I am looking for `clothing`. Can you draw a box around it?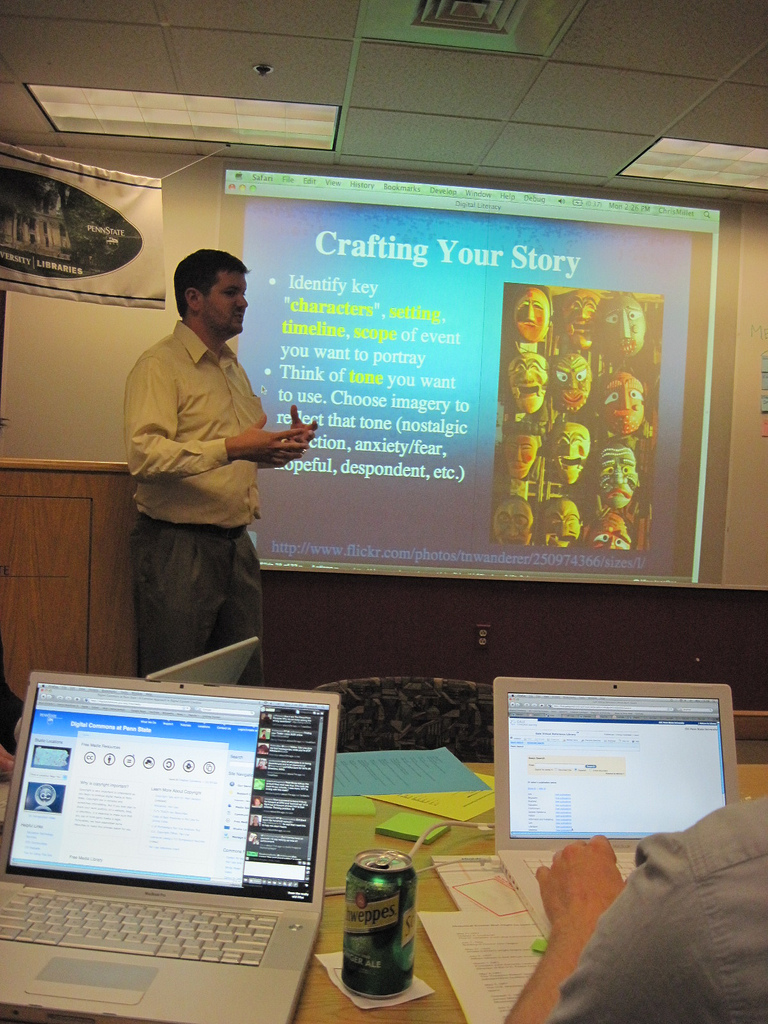
Sure, the bounding box is [left=117, top=291, right=311, bottom=650].
